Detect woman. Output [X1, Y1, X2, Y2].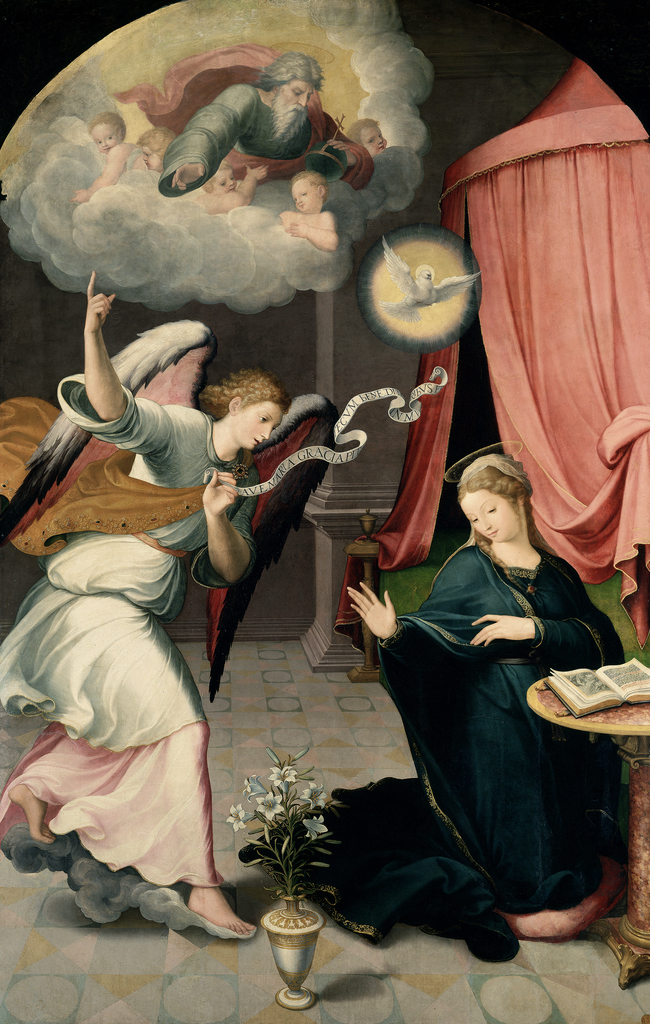
[0, 270, 296, 940].
